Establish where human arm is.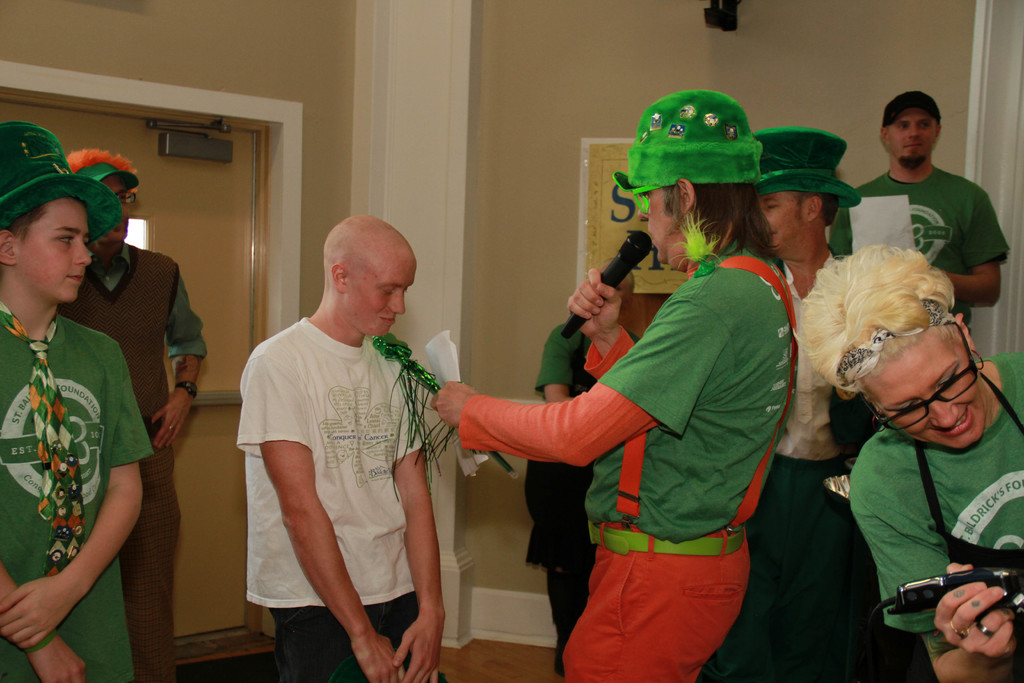
Established at 0,562,88,682.
